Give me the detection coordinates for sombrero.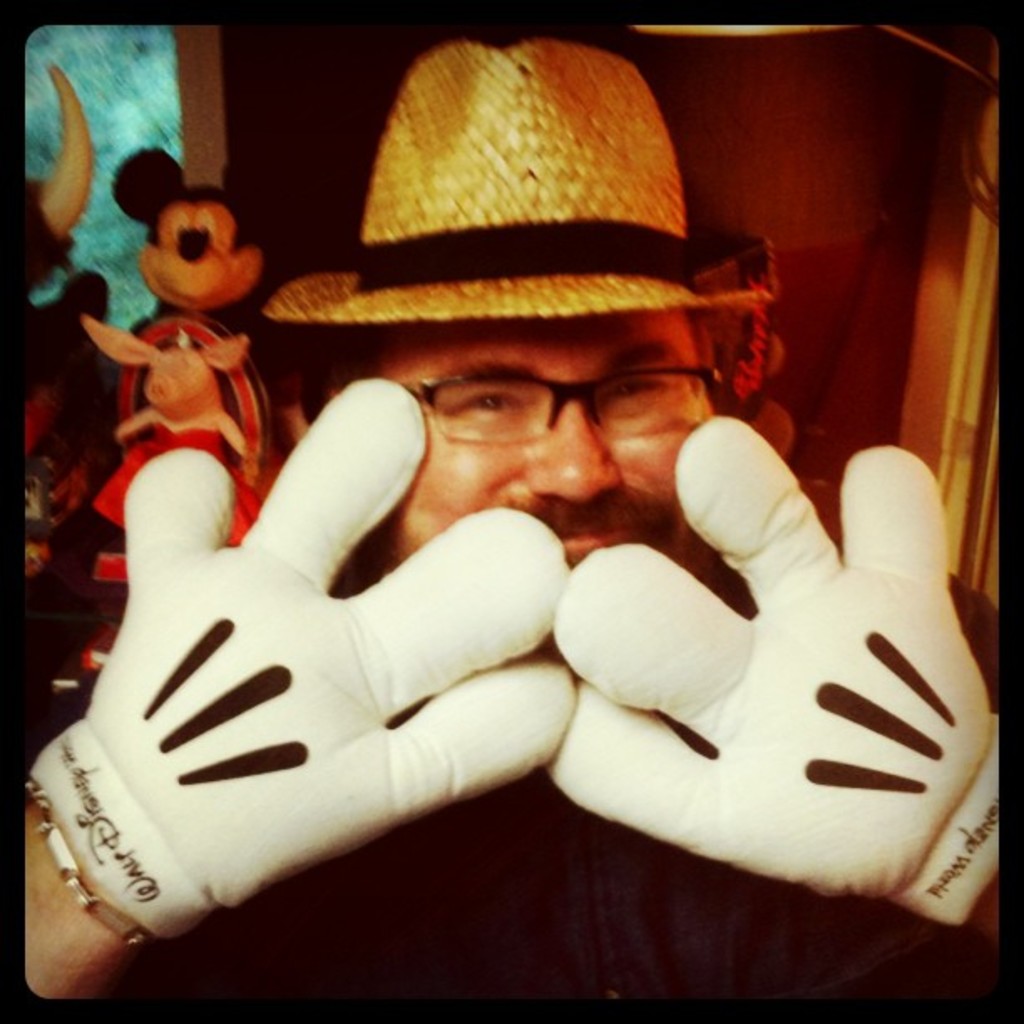
[261,35,771,326].
